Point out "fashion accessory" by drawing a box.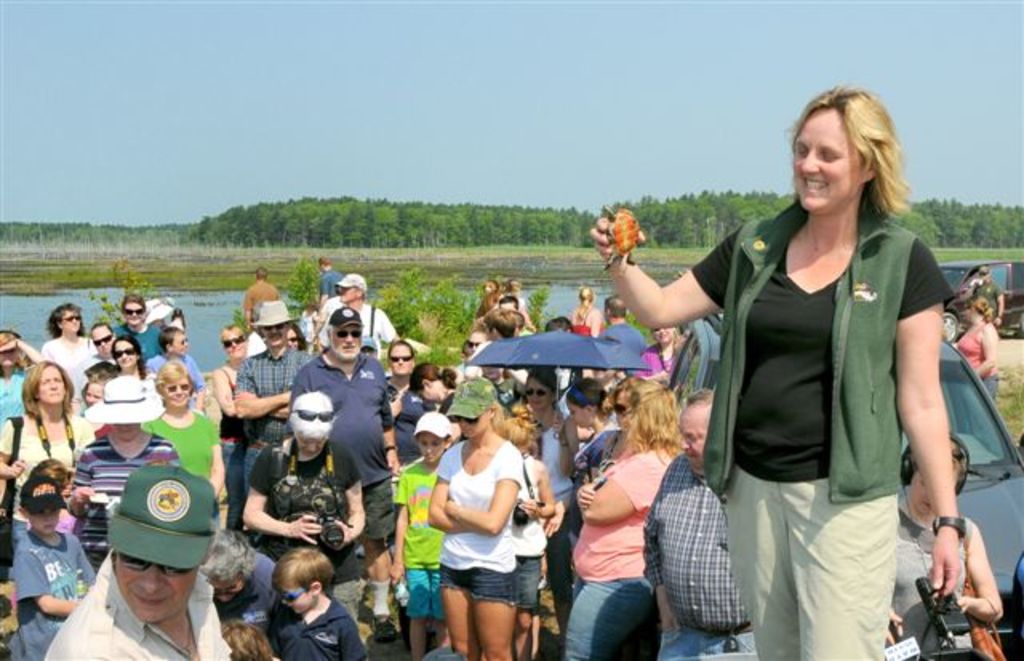
BBox(0, 413, 24, 568).
